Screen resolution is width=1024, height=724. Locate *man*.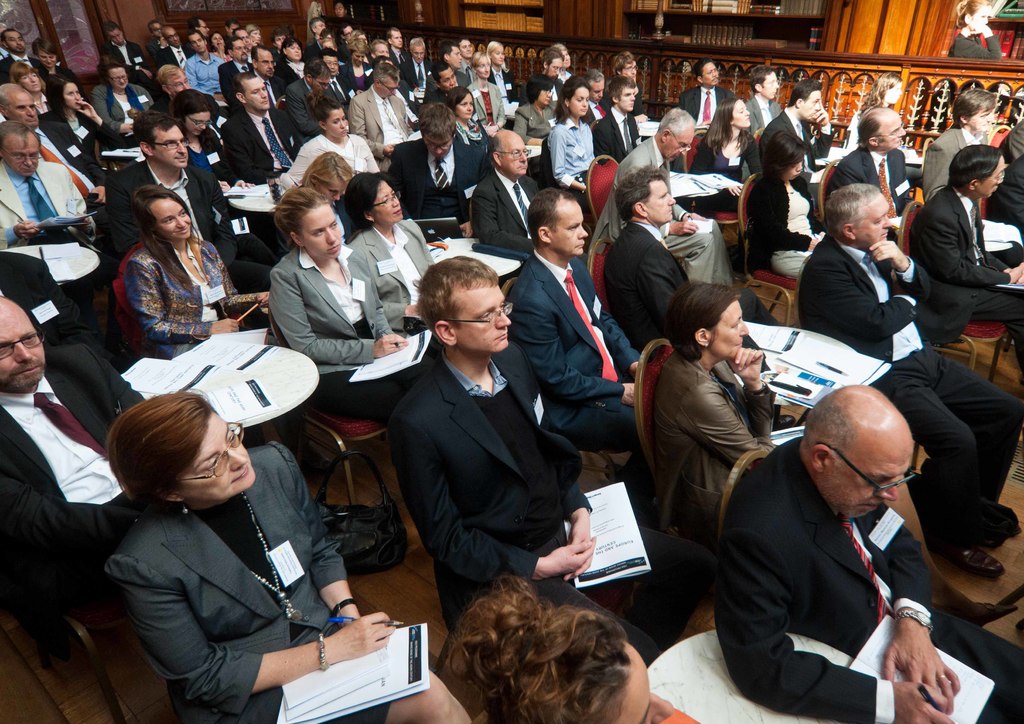
[x1=918, y1=83, x2=997, y2=204].
